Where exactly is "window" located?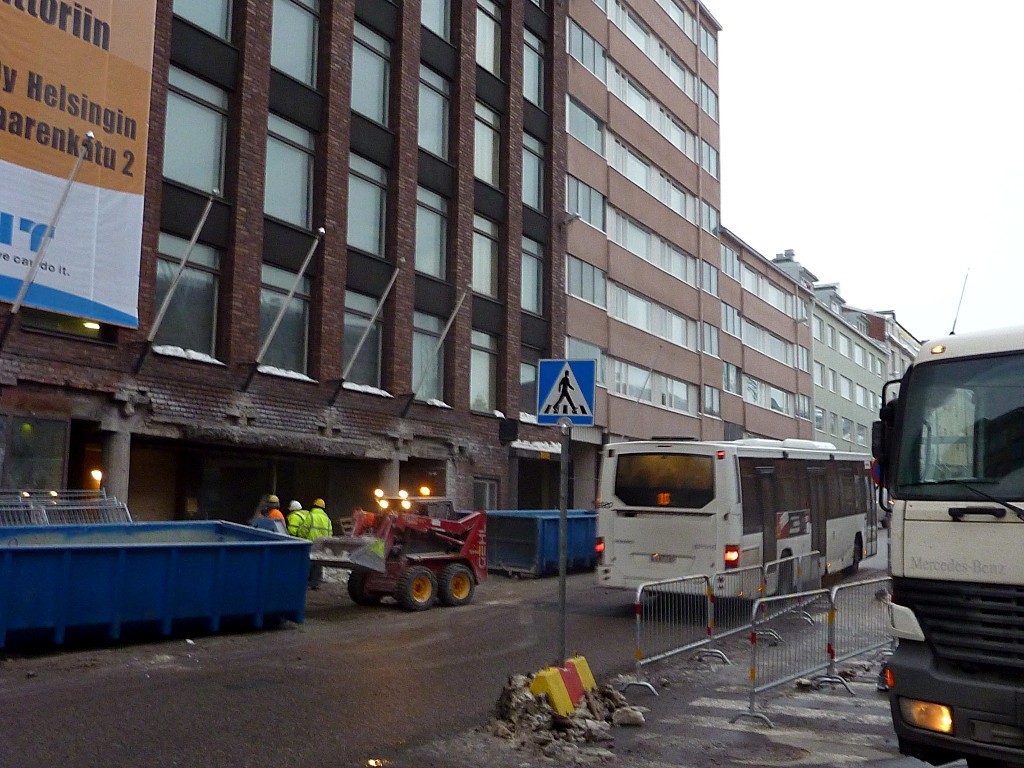
Its bounding box is [x1=515, y1=124, x2=554, y2=224].
